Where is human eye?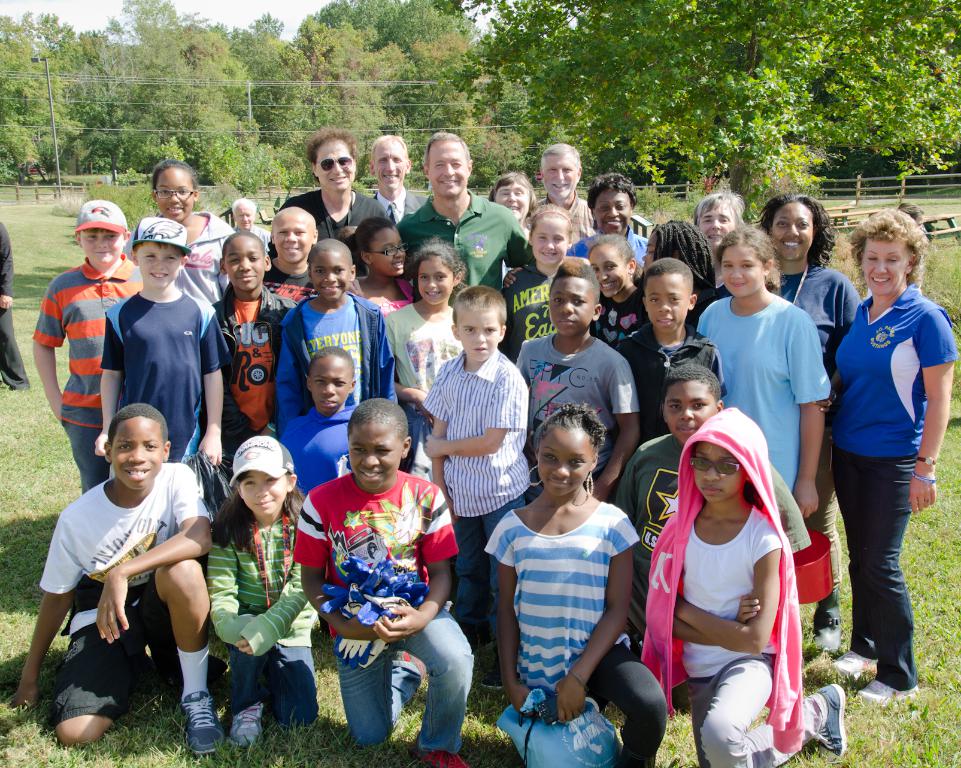
[722,262,734,268].
